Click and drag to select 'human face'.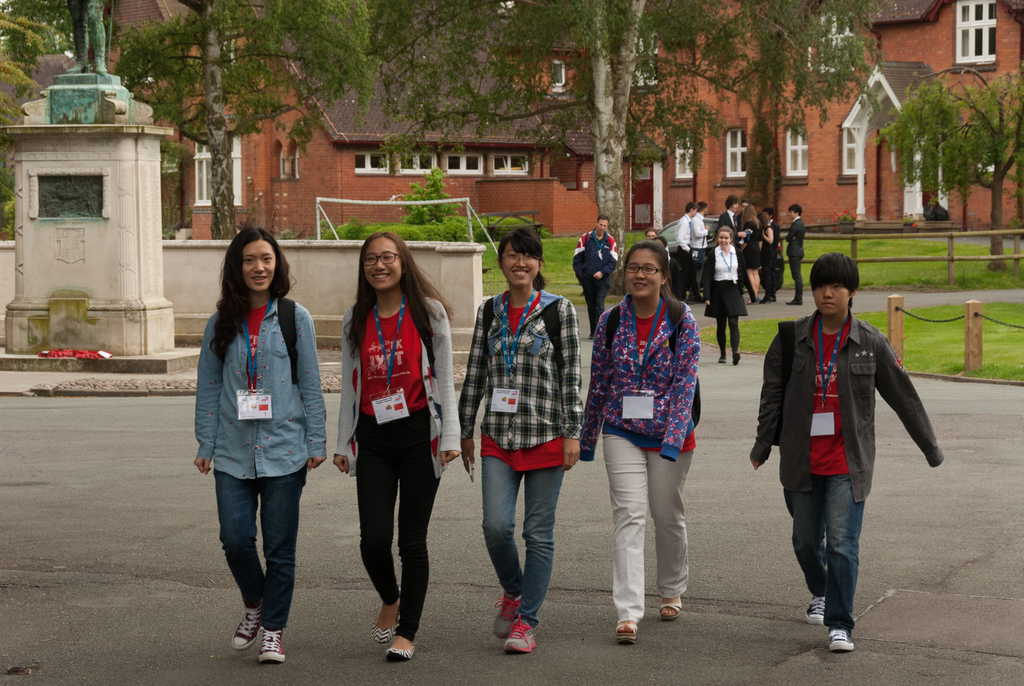
Selection: {"left": 365, "top": 240, "right": 399, "bottom": 294}.
